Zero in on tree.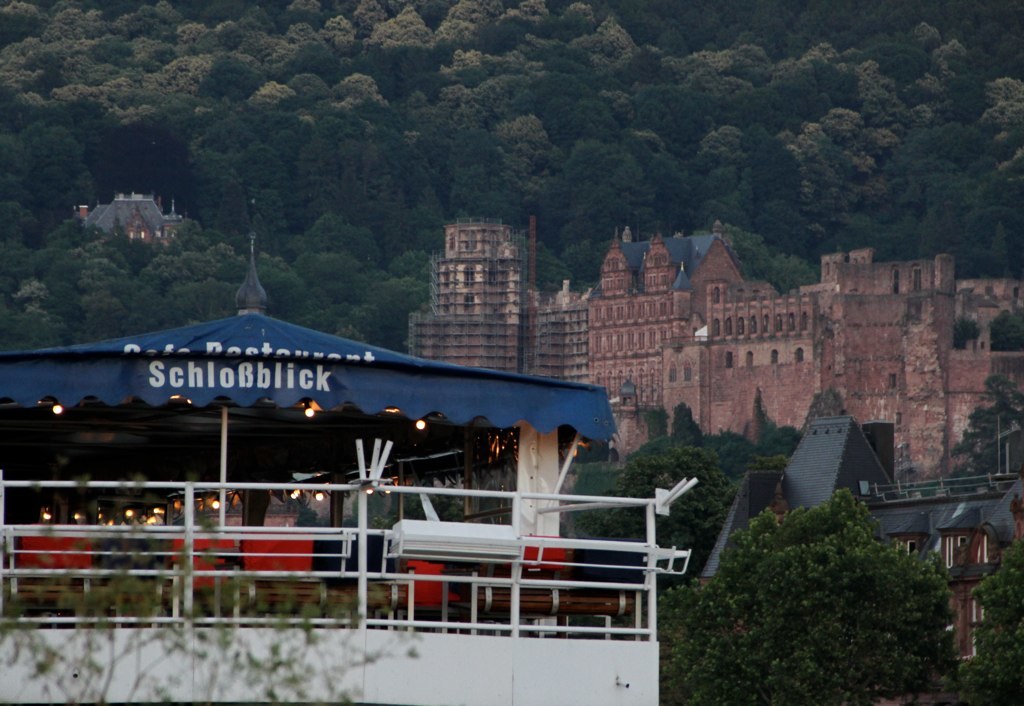
Zeroed in: x1=174 y1=52 x2=223 y2=120.
